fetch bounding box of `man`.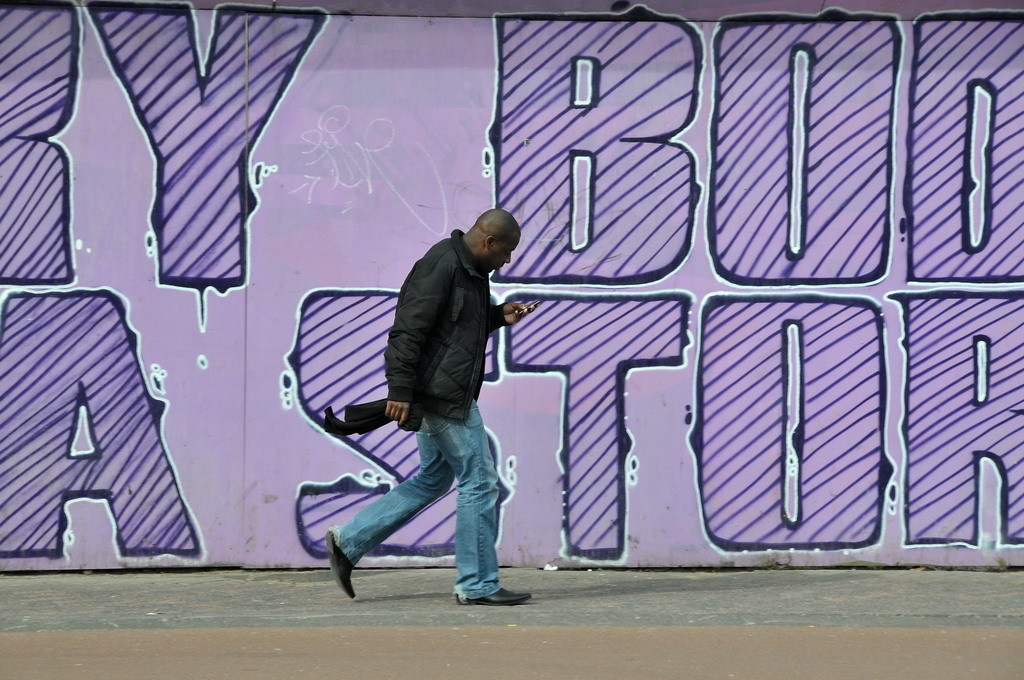
Bbox: [343, 189, 536, 611].
